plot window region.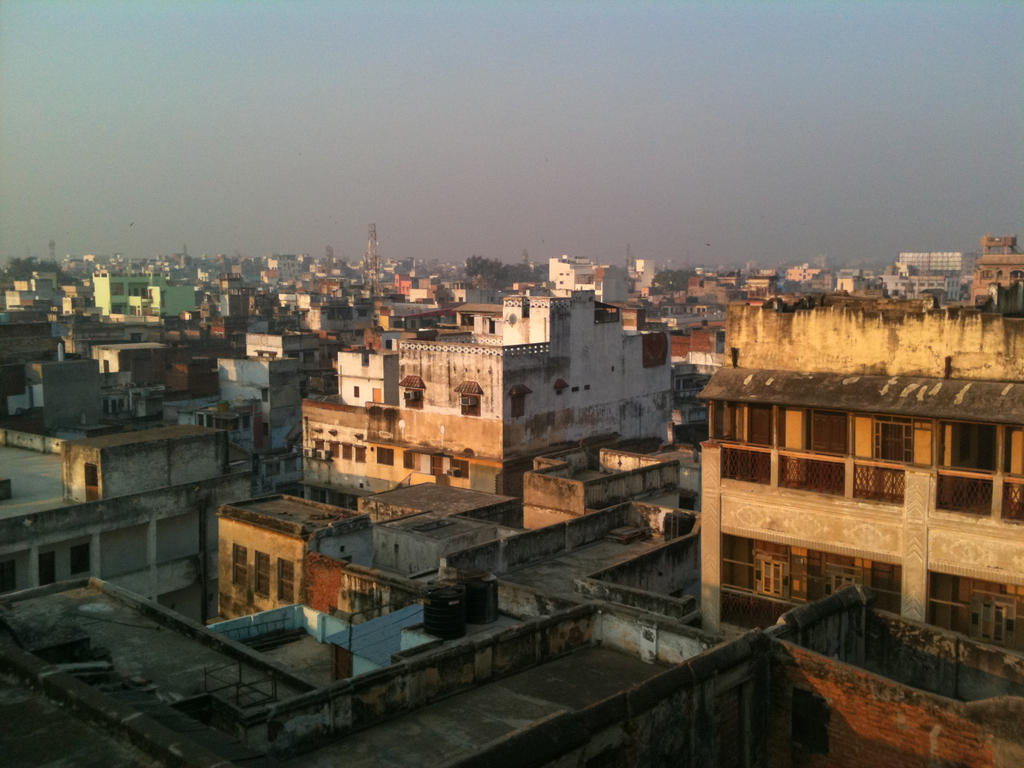
Plotted at 821:561:862:598.
